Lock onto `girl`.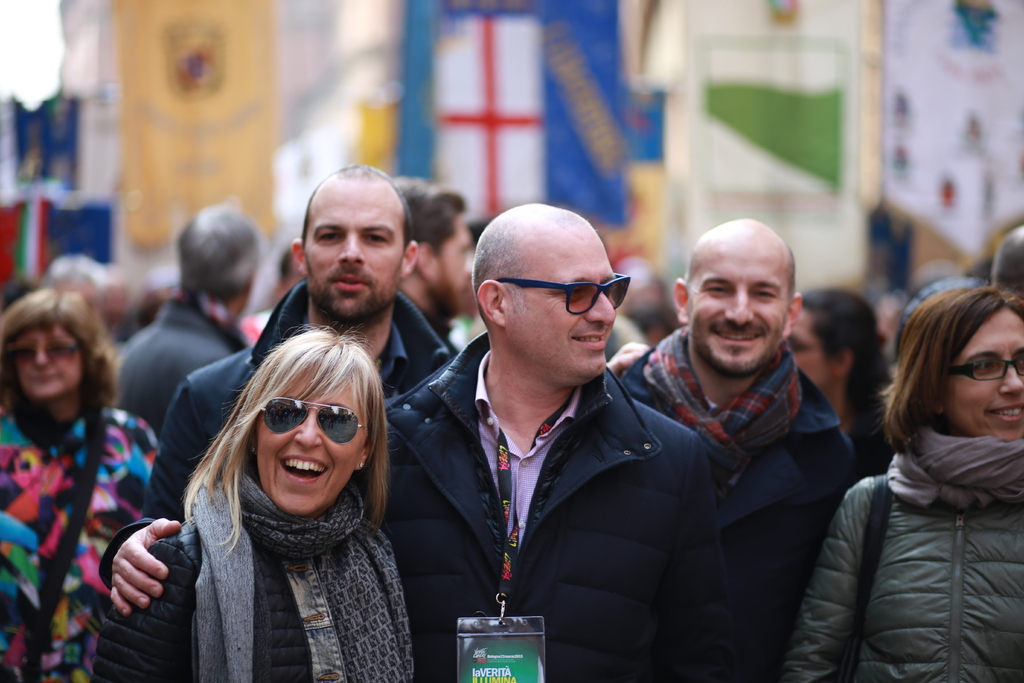
Locked: 778, 279, 1023, 682.
